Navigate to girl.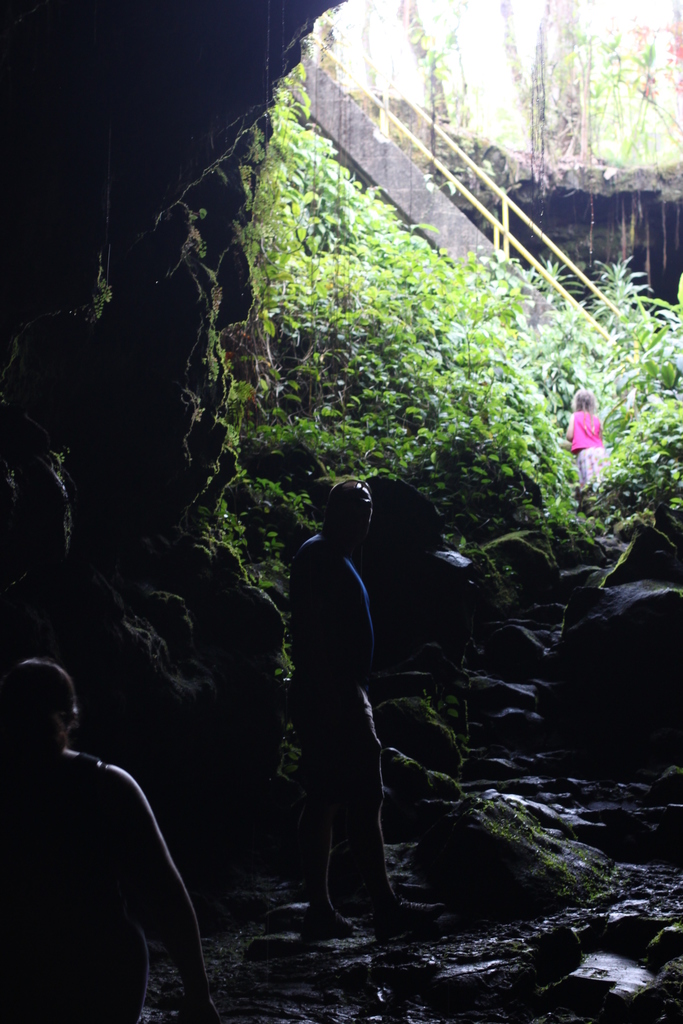
Navigation target: (x1=564, y1=386, x2=603, y2=490).
